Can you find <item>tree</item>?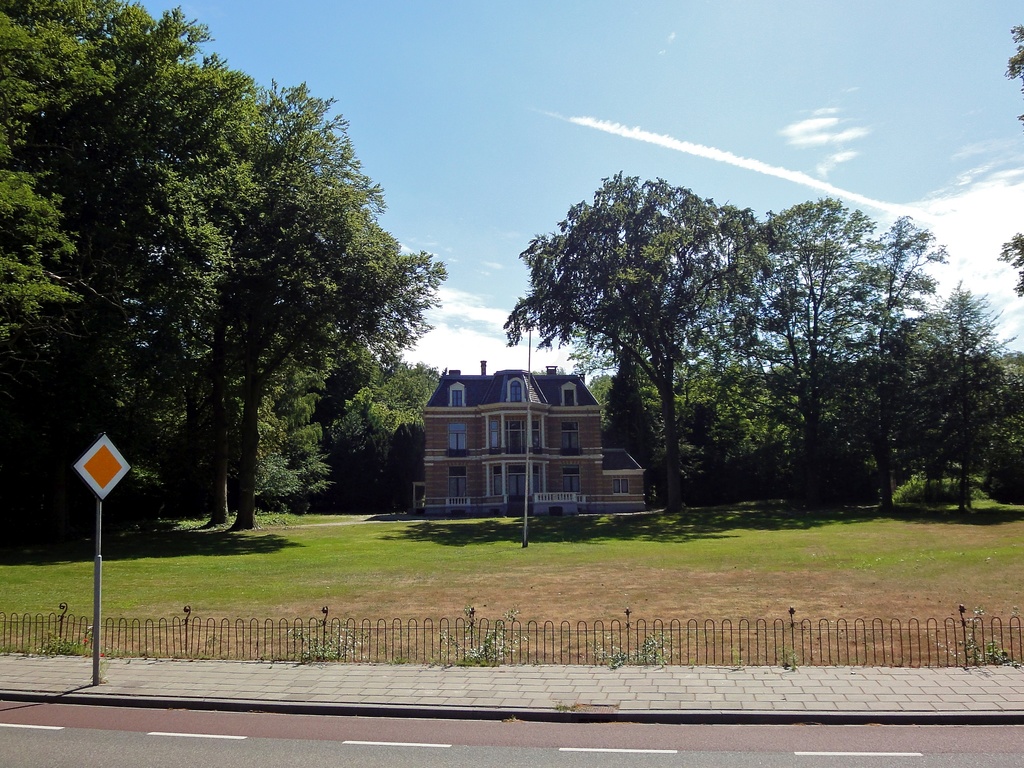
Yes, bounding box: bbox=(0, 0, 248, 545).
